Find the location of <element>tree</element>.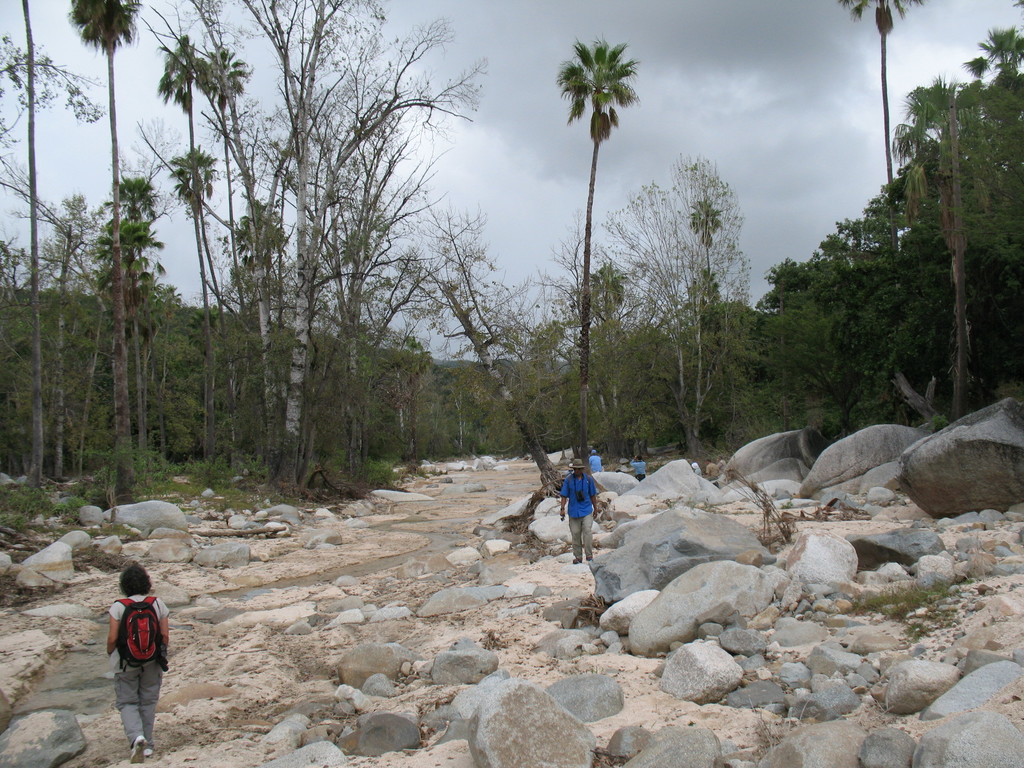
Location: [0,0,52,502].
